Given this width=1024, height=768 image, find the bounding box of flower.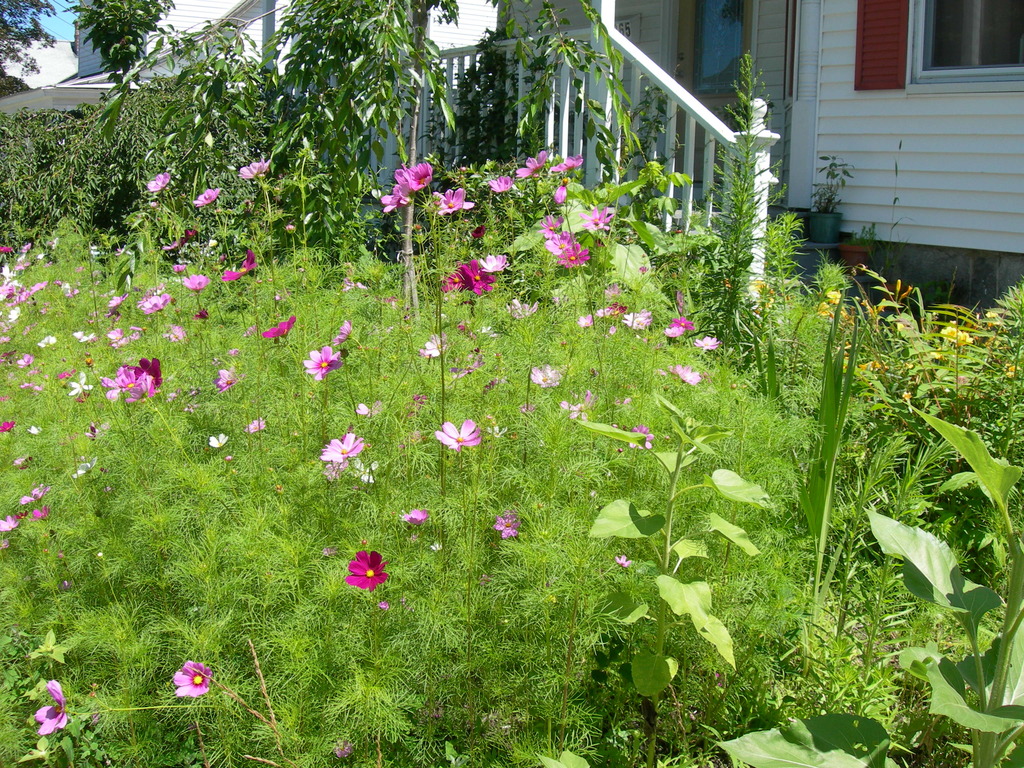
rect(173, 261, 187, 274).
